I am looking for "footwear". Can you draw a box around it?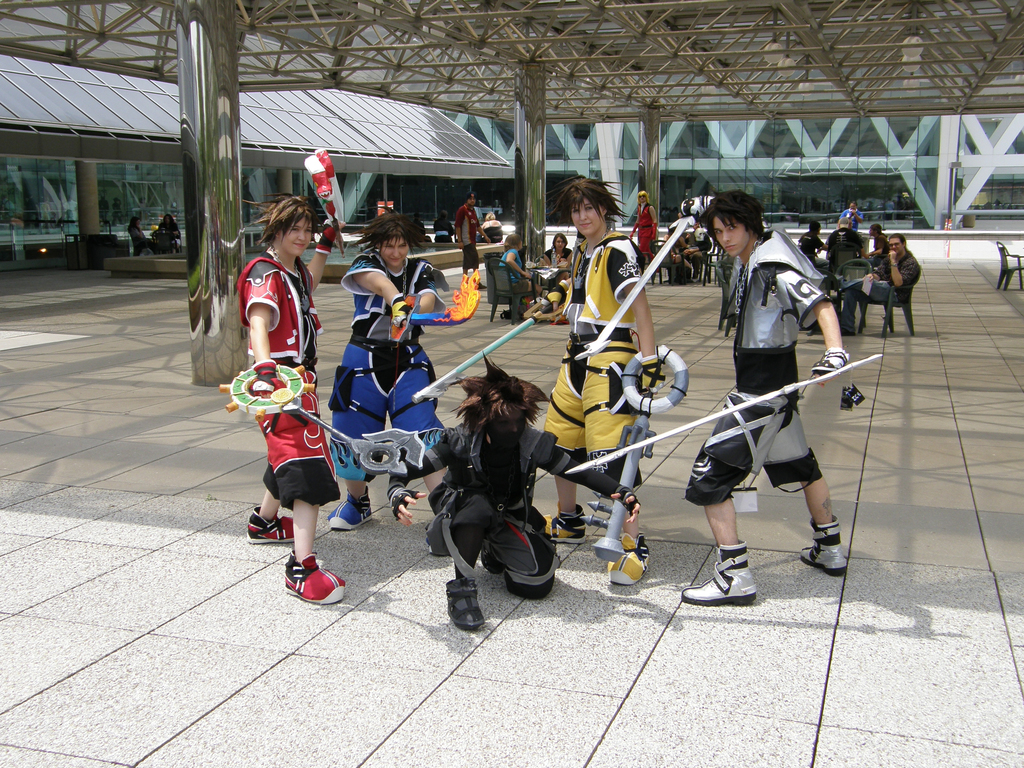
Sure, the bounding box is x1=682 y1=545 x2=752 y2=603.
